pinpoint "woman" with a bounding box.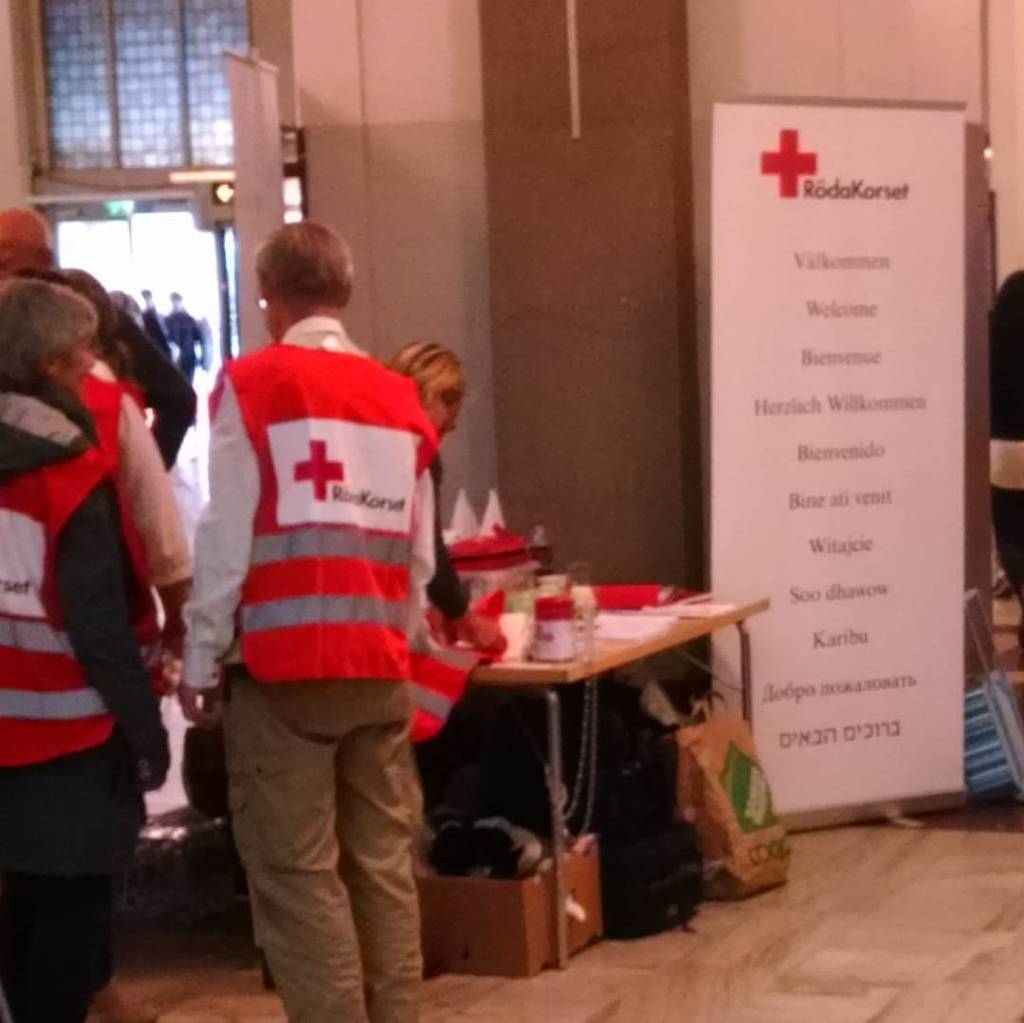
select_region(0, 280, 173, 1022).
